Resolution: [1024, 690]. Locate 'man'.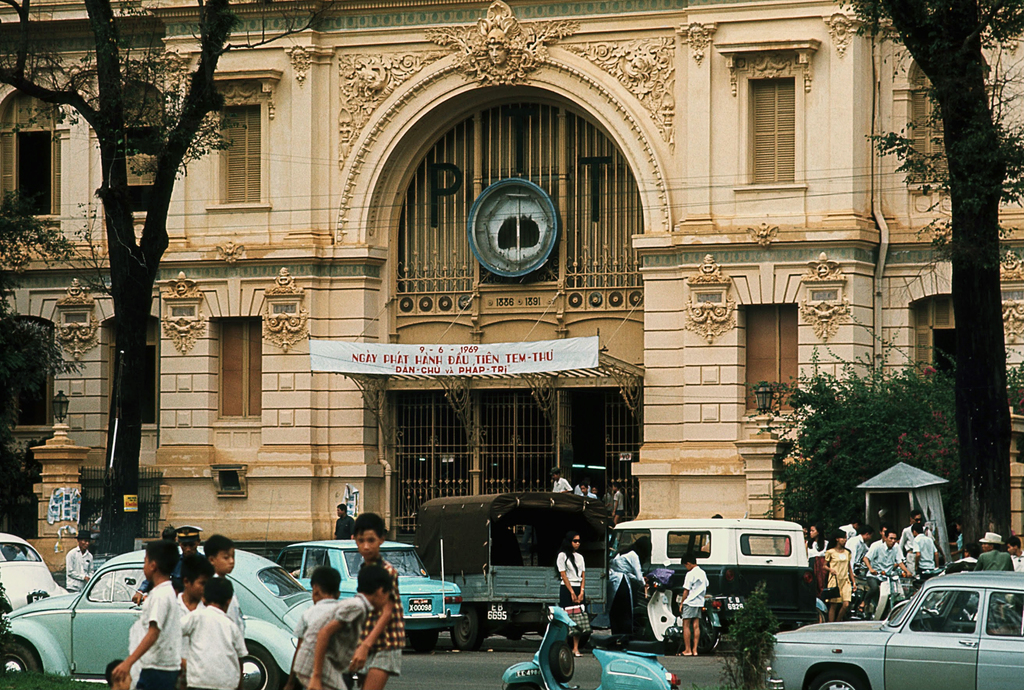
<box>898,511,933,563</box>.
